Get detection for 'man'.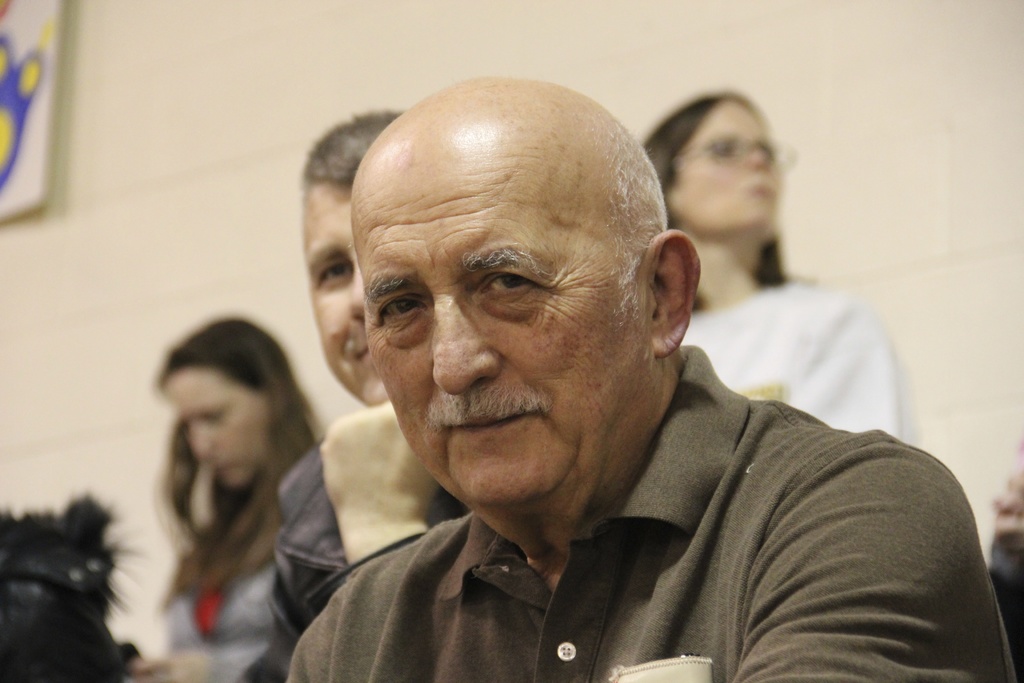
Detection: crop(230, 106, 404, 682).
